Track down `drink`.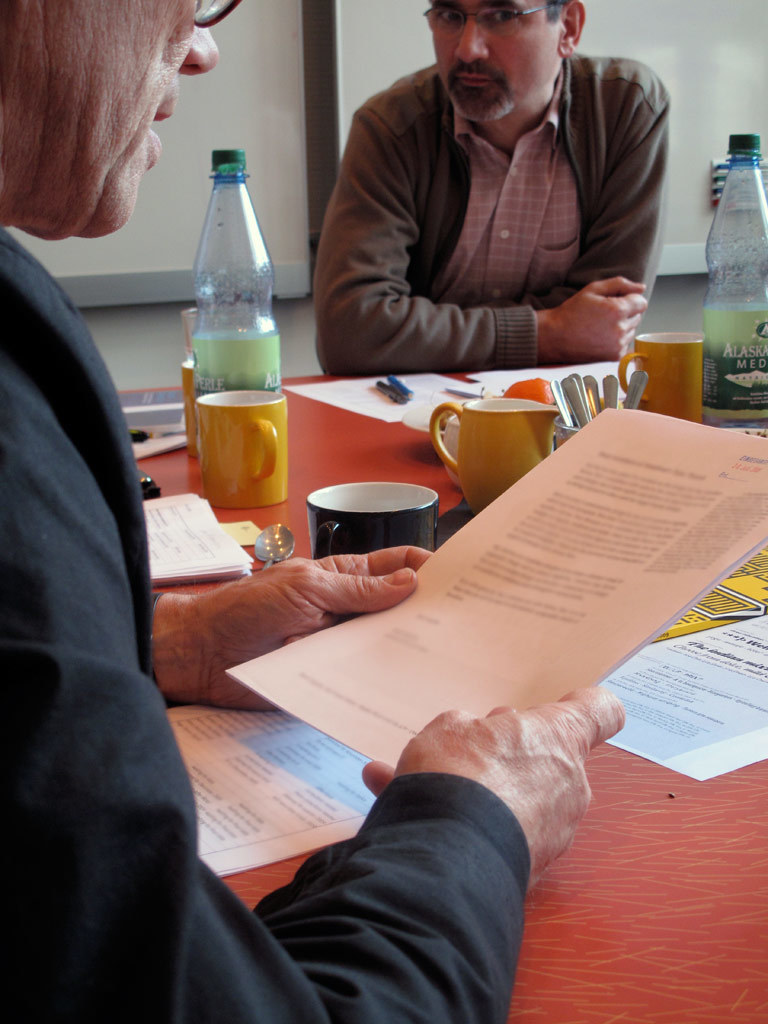
Tracked to x1=697, y1=133, x2=761, y2=423.
